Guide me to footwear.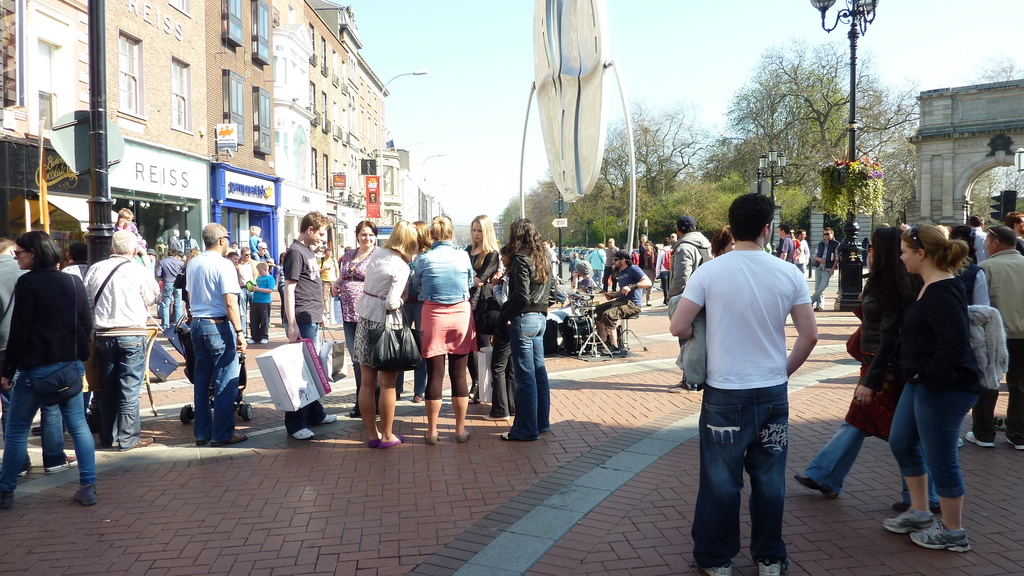
Guidance: 883:513:938:532.
